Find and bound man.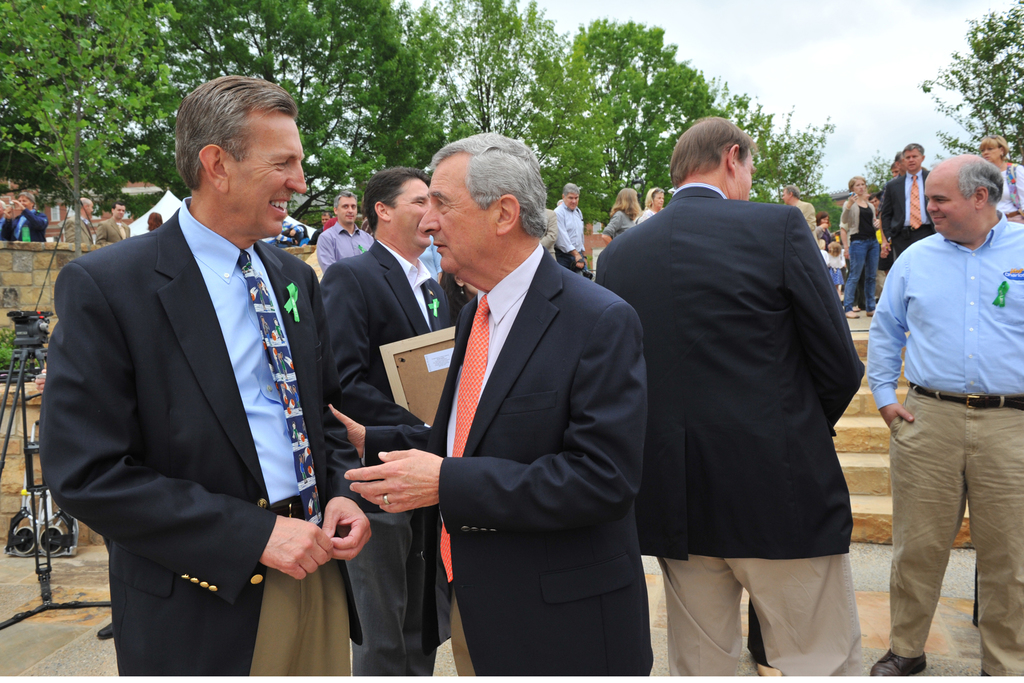
Bound: (x1=314, y1=190, x2=372, y2=273).
